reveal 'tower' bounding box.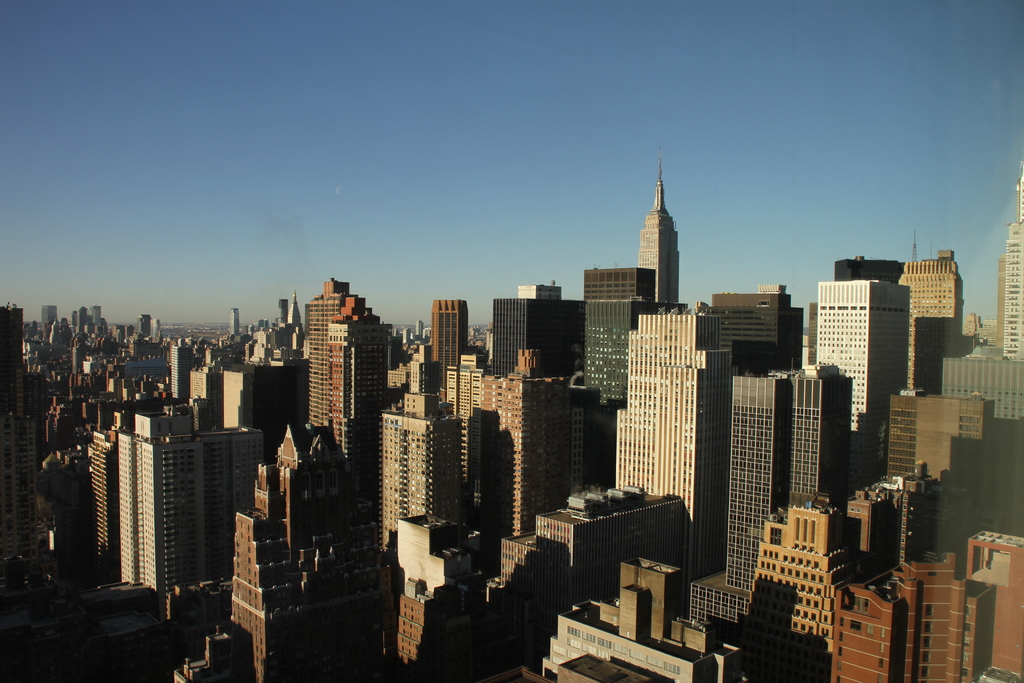
Revealed: (470,352,585,527).
